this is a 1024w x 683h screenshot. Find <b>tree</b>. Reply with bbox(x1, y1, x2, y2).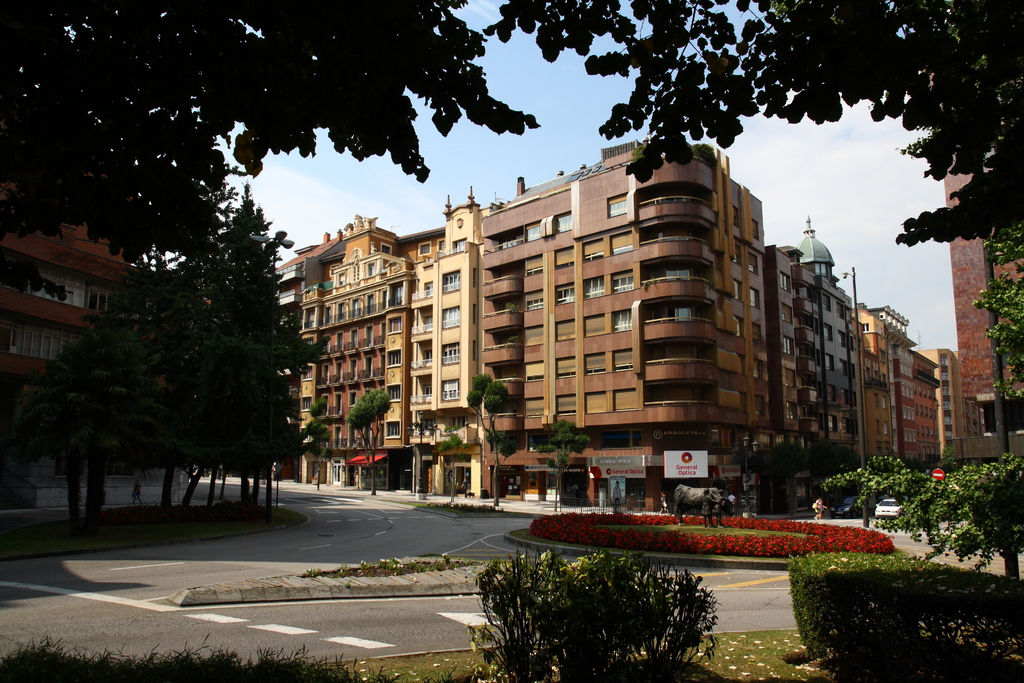
bbox(0, 0, 1023, 263).
